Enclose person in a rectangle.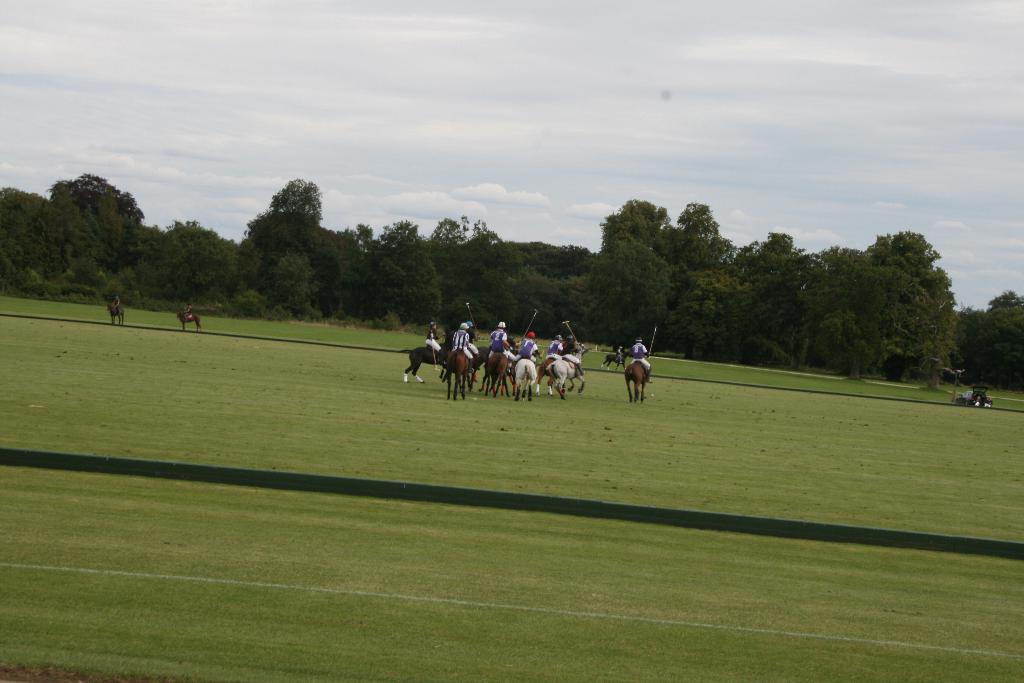
448, 319, 478, 375.
